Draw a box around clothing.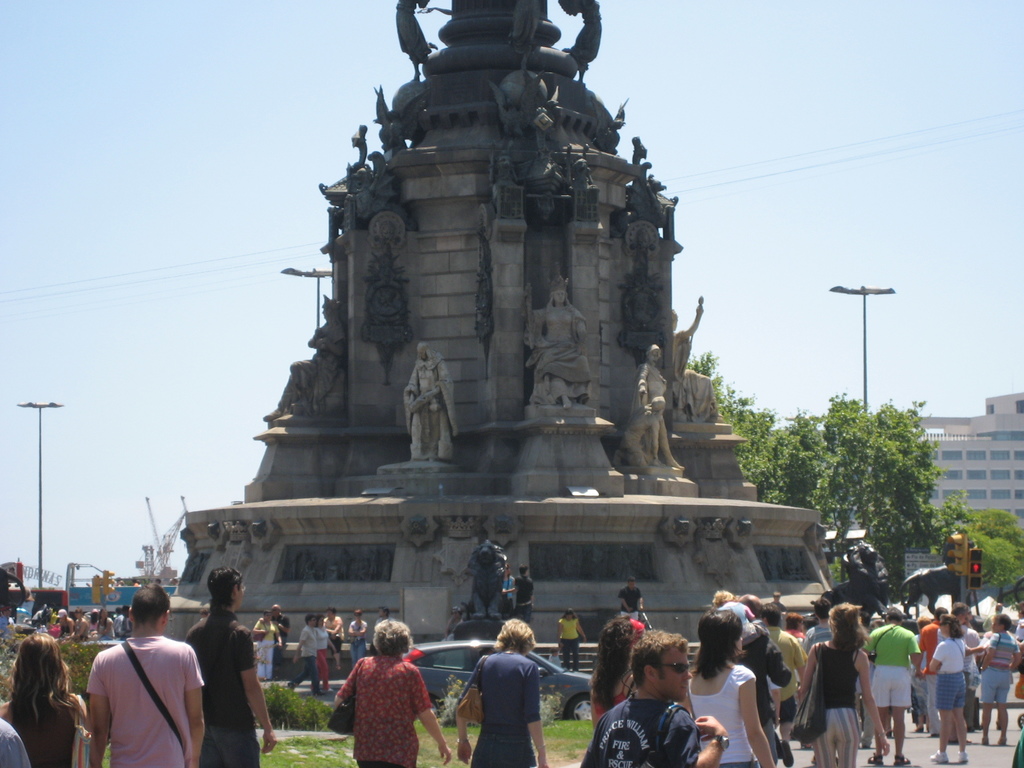
{"x1": 349, "y1": 620, "x2": 366, "y2": 668}.
